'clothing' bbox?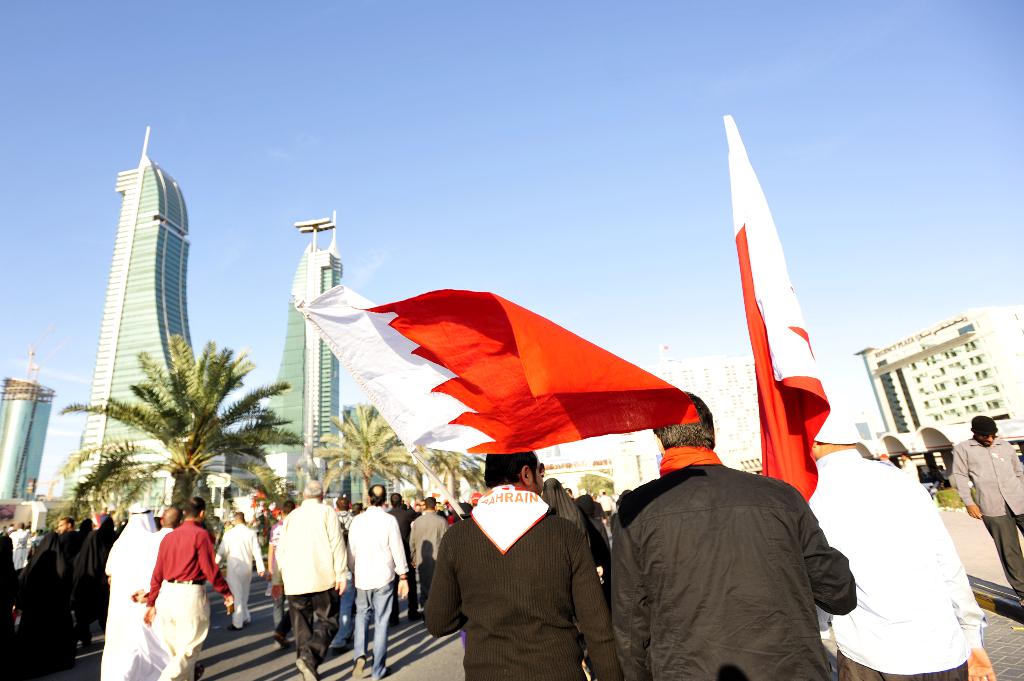
crop(810, 449, 986, 680)
